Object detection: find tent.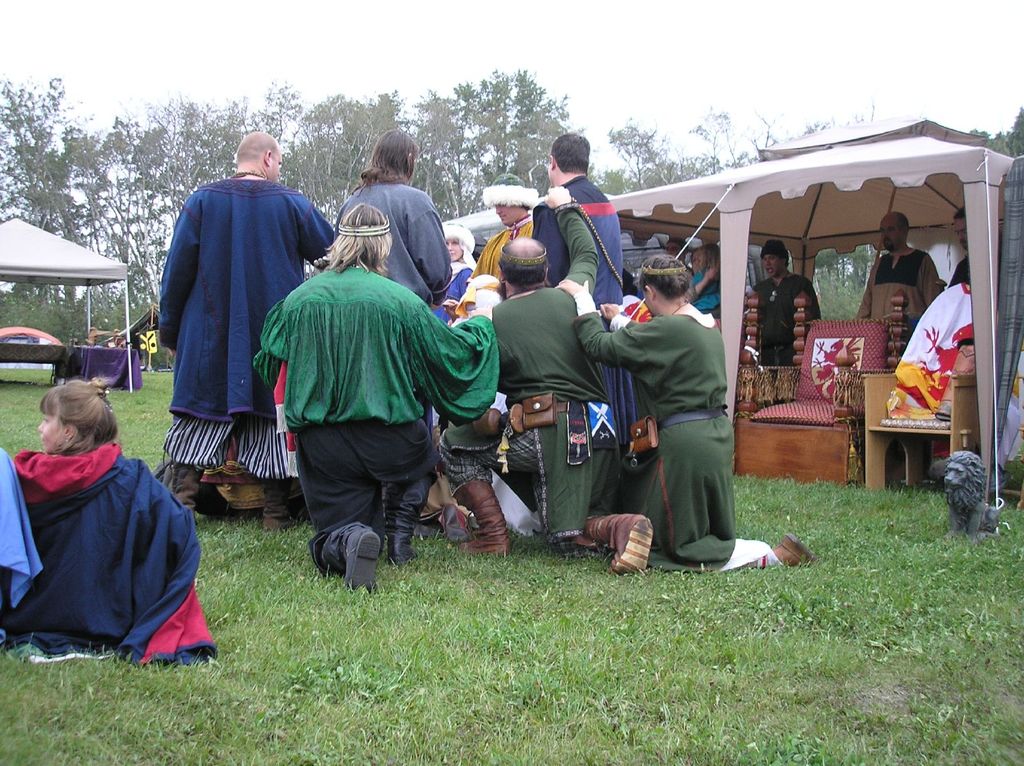
select_region(0, 211, 137, 386).
